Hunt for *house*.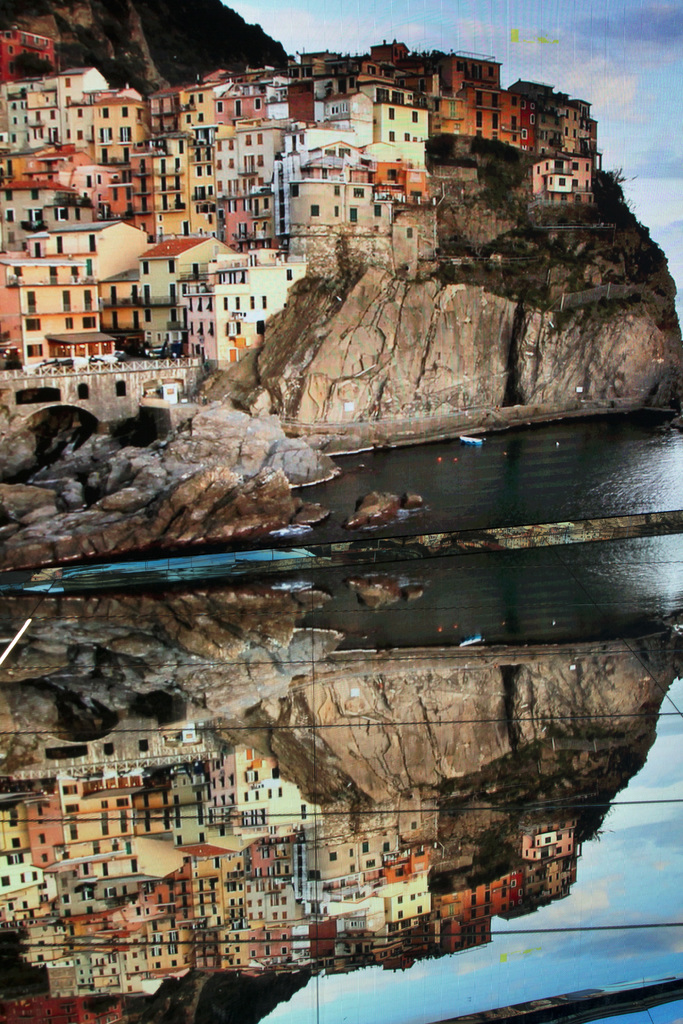
Hunted down at region(0, 168, 86, 225).
